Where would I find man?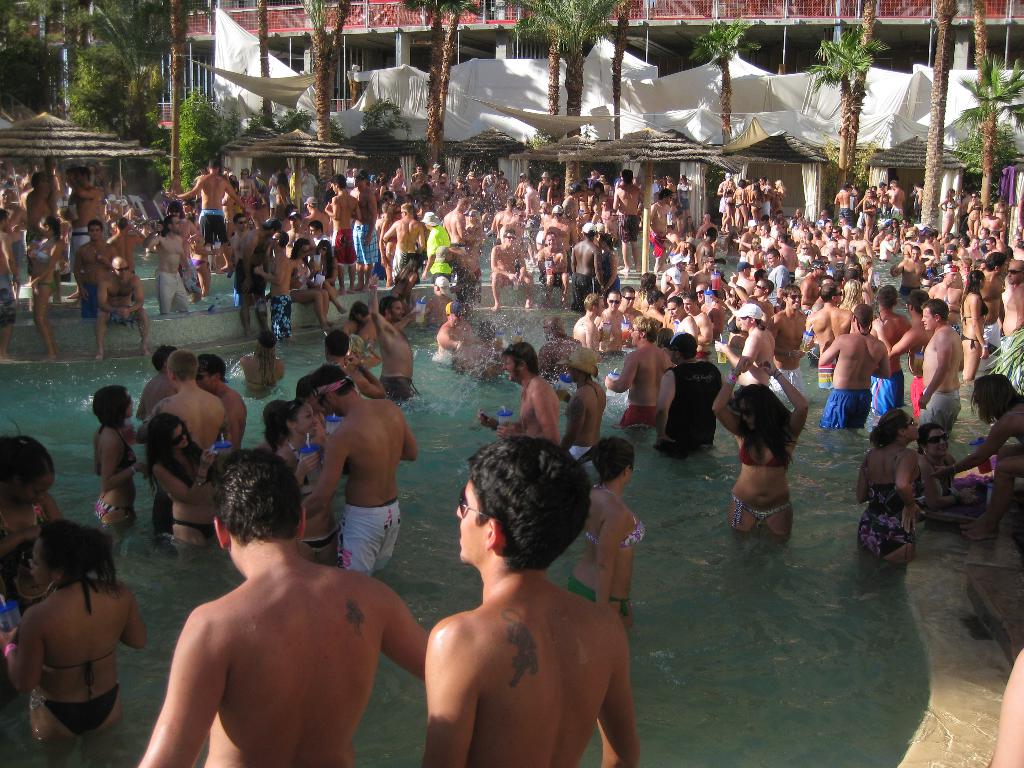
At 436 300 479 365.
